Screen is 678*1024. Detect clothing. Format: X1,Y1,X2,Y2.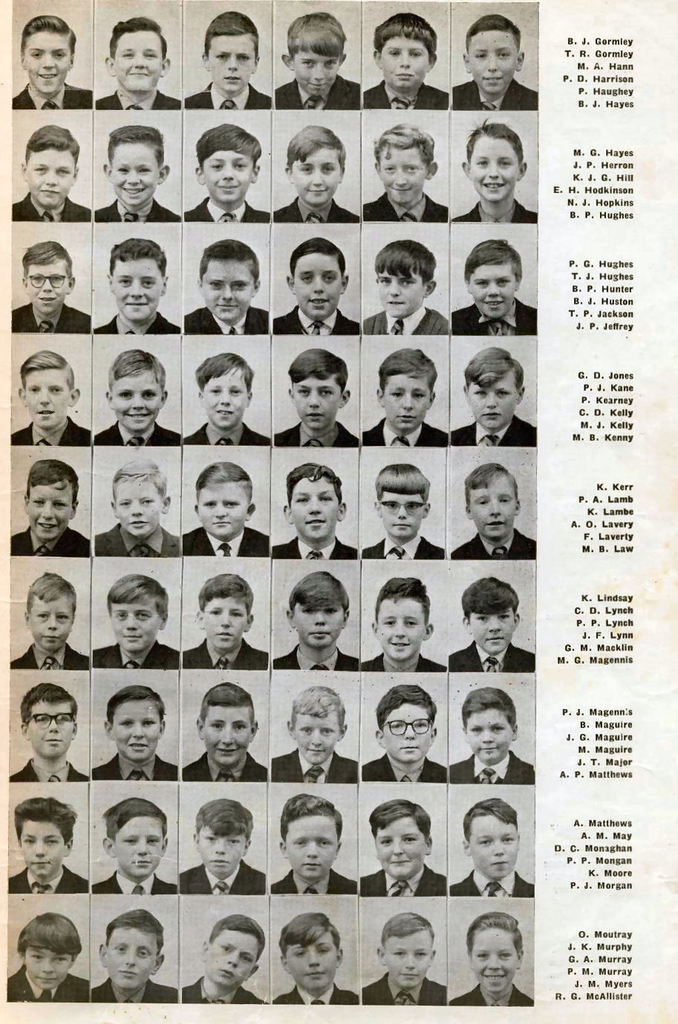
187,78,271,110.
